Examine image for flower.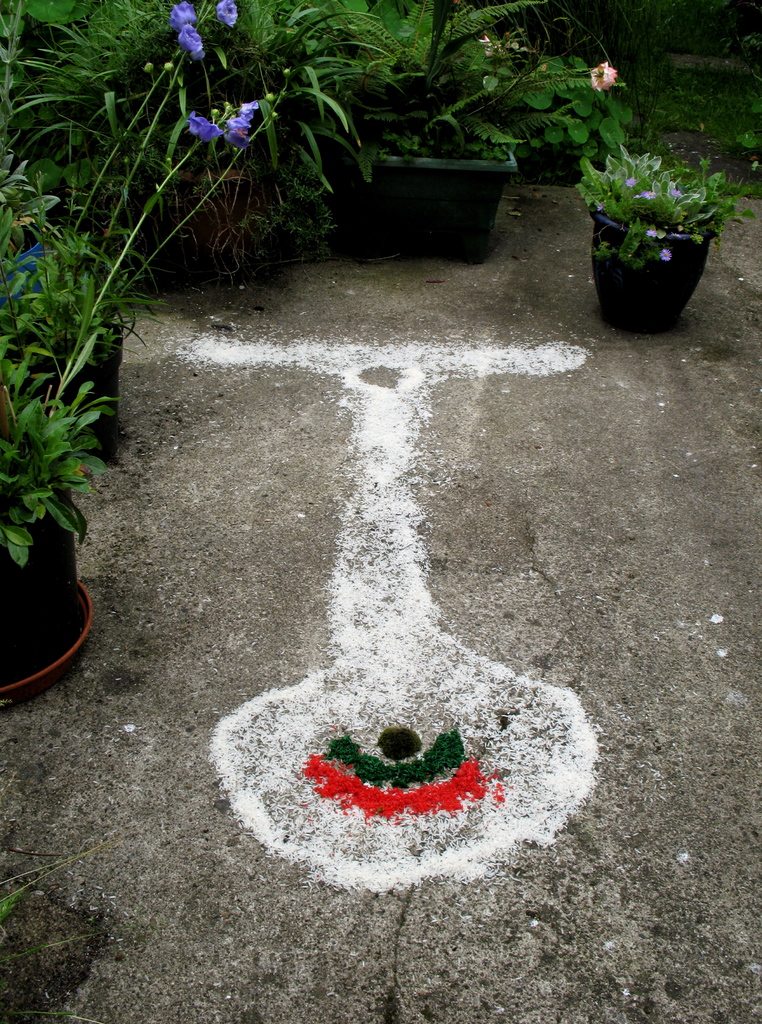
Examination result: 640 188 658 202.
